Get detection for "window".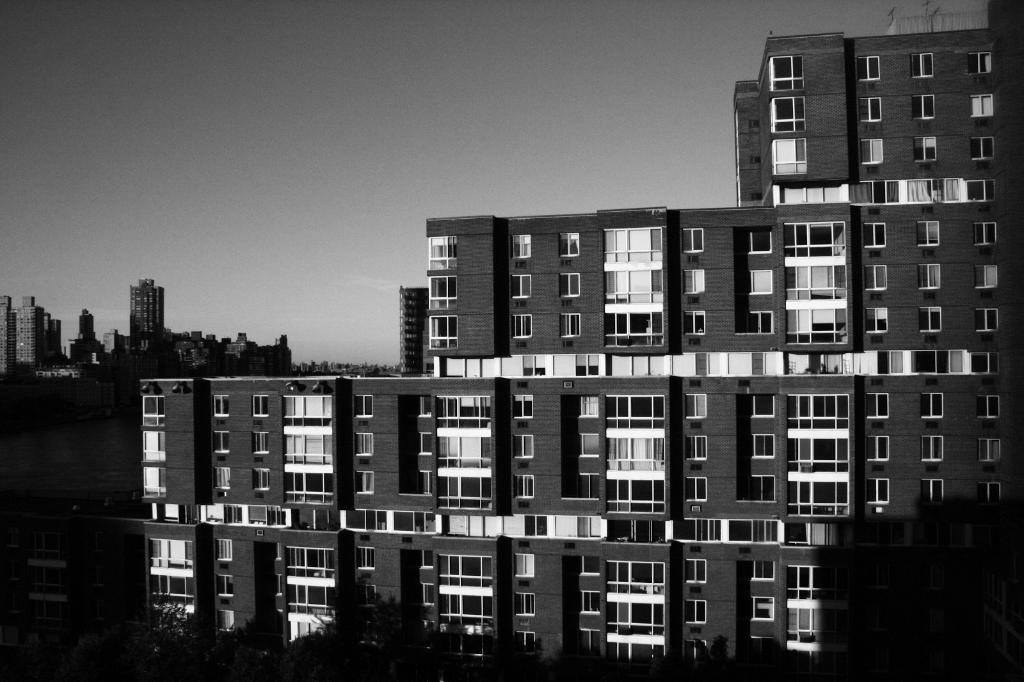
Detection: 750/149/762/163.
